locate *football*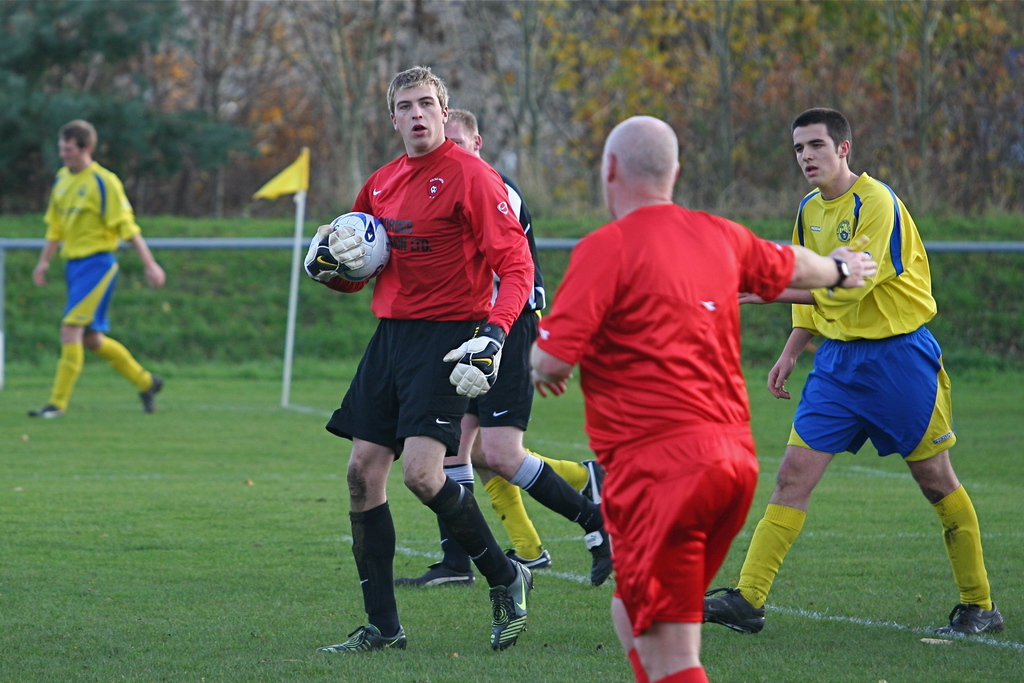
[328, 213, 390, 283]
